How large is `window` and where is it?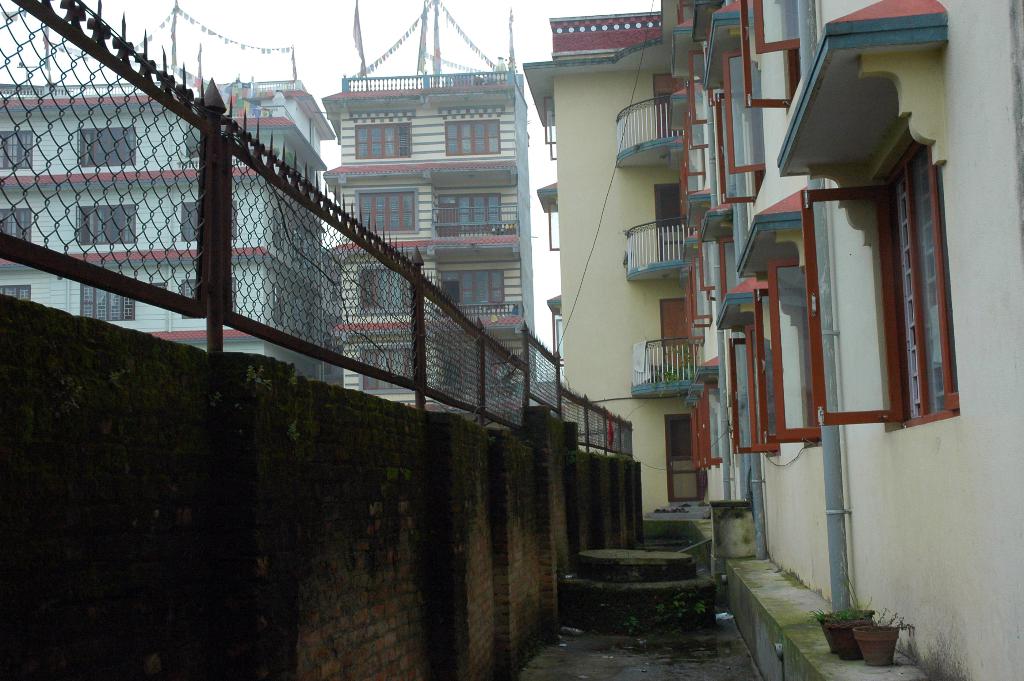
Bounding box: [688, 403, 713, 470].
